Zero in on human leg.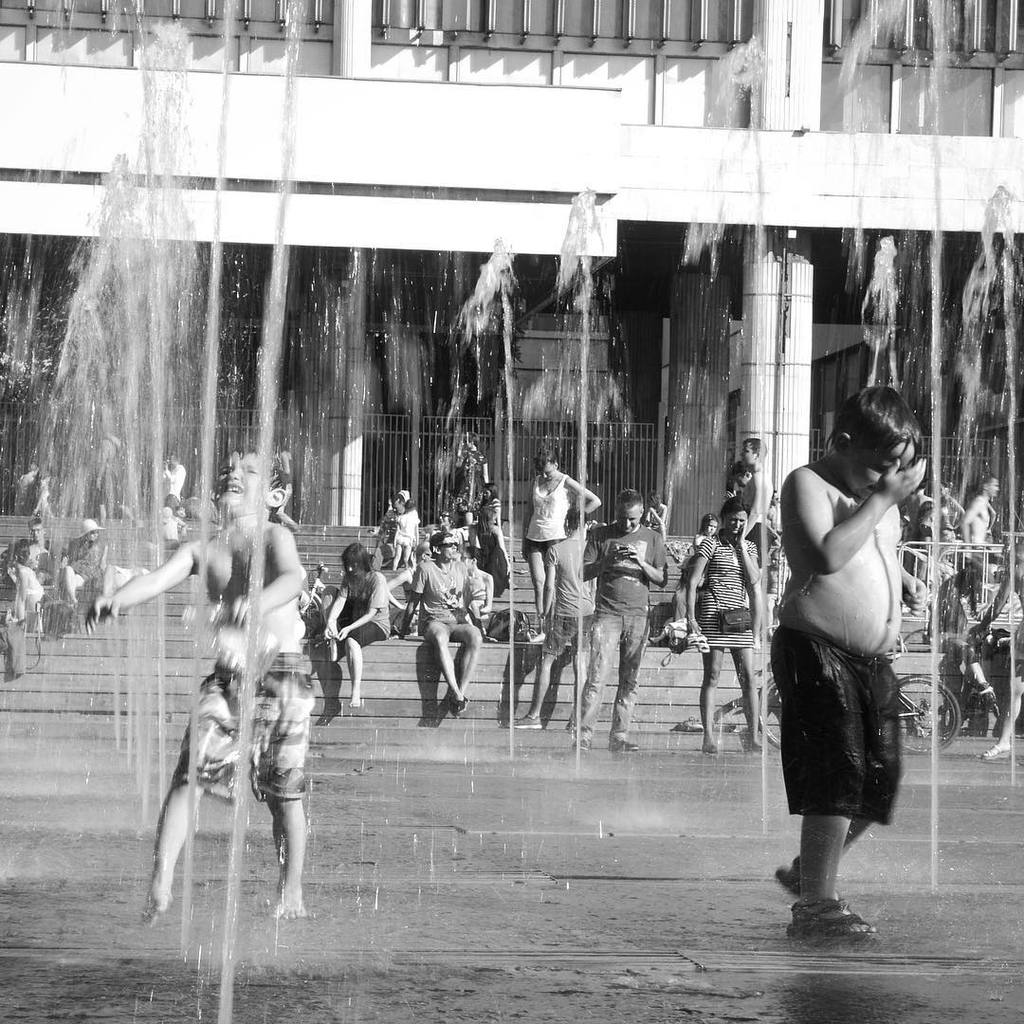
Zeroed in: <region>728, 649, 753, 744</region>.
